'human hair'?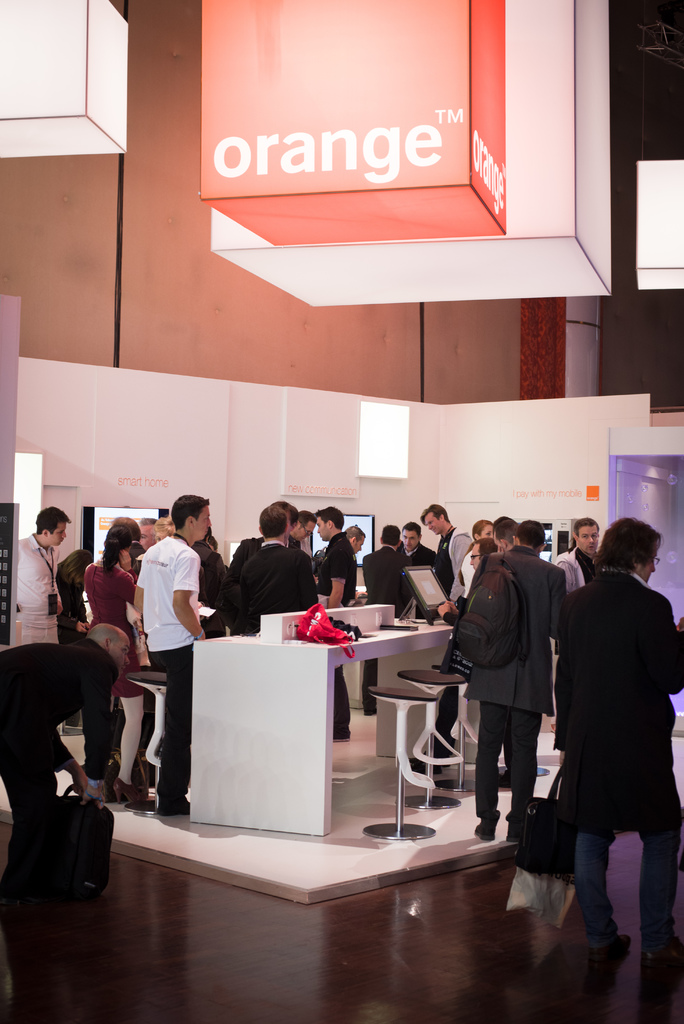
<box>515,518,546,552</box>
